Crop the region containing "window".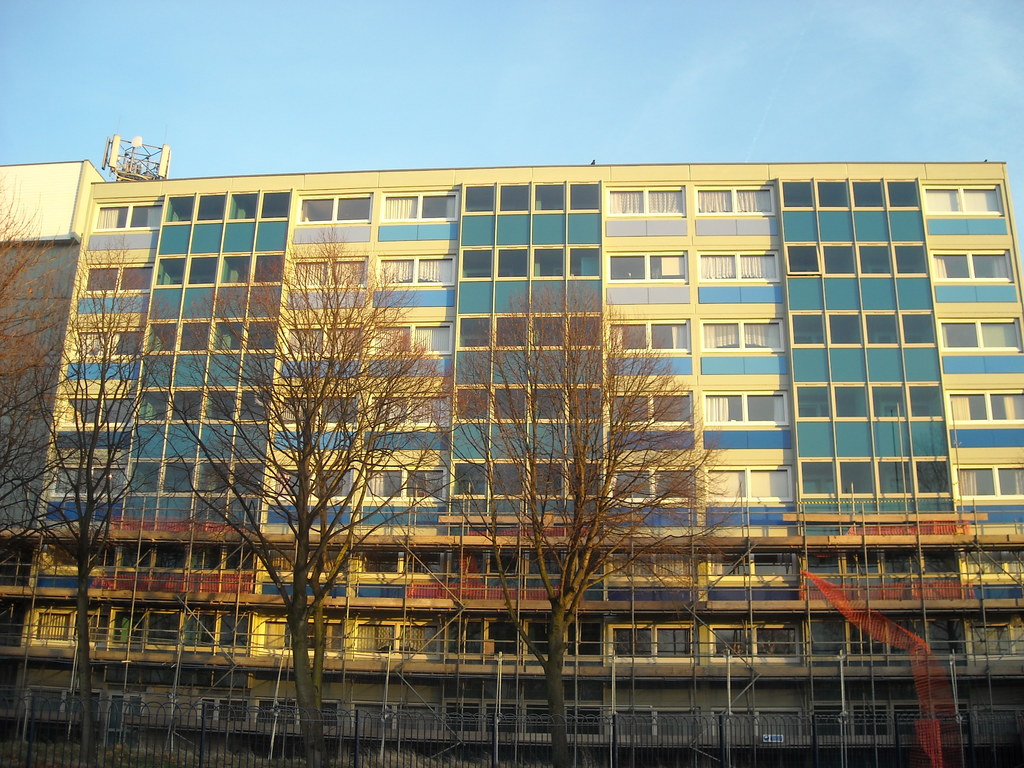
Crop region: x1=493, y1=463, x2=531, y2=495.
